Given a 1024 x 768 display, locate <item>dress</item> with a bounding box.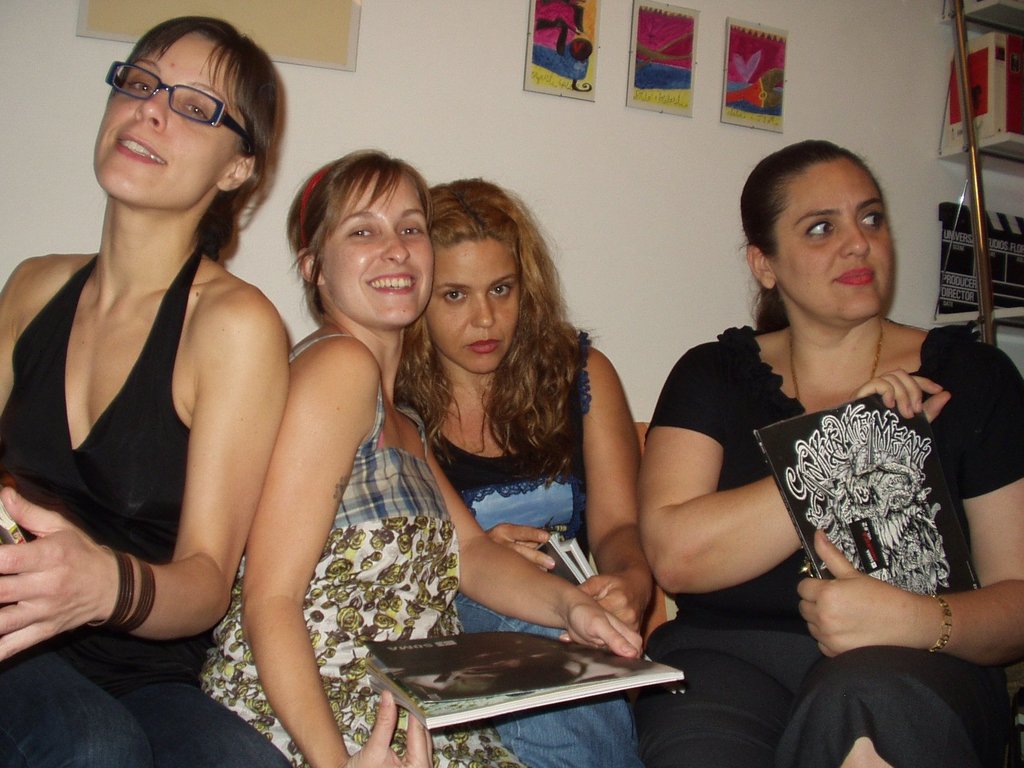
Located: 646:318:1023:767.
